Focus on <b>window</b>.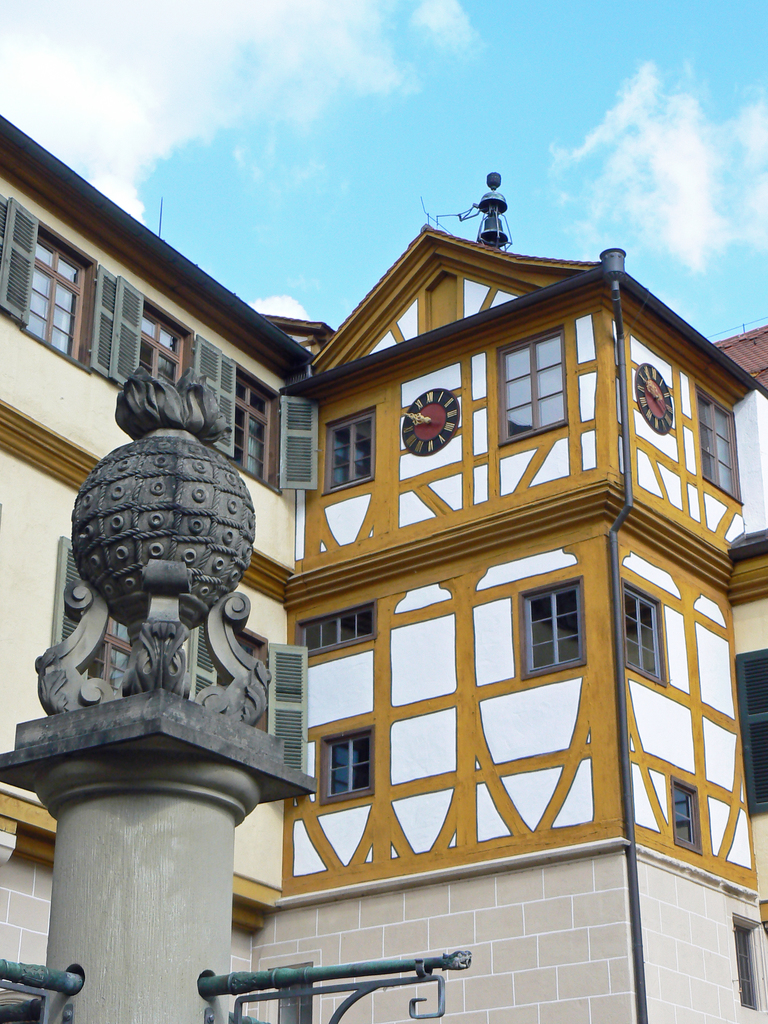
Focused at bbox=(689, 378, 744, 504).
